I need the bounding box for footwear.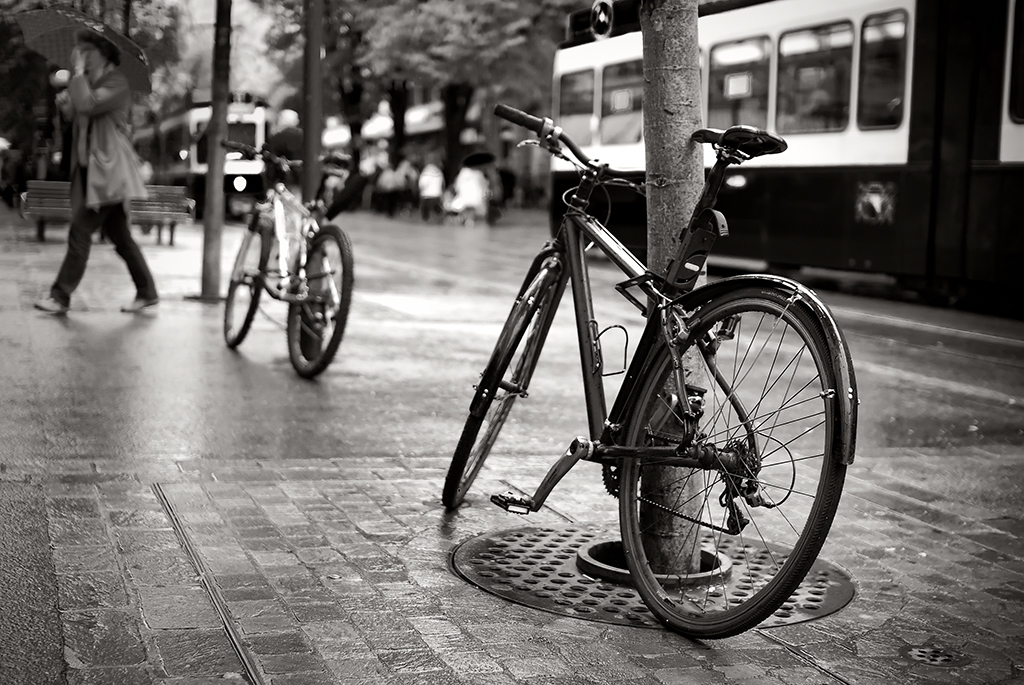
Here it is: region(120, 295, 158, 310).
